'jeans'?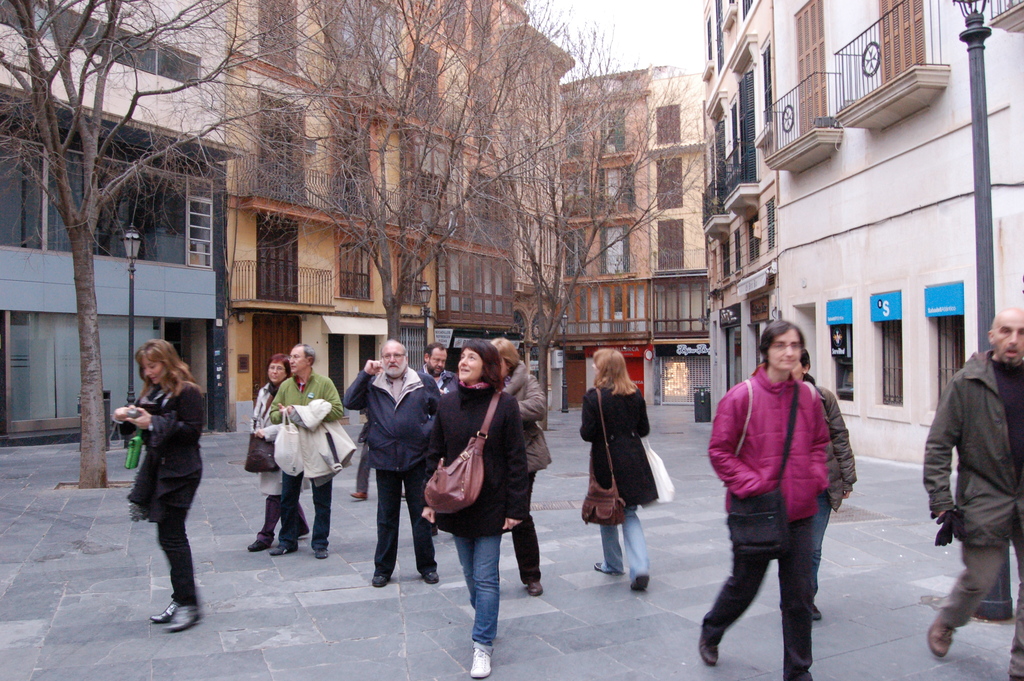
crop(602, 507, 653, 591)
